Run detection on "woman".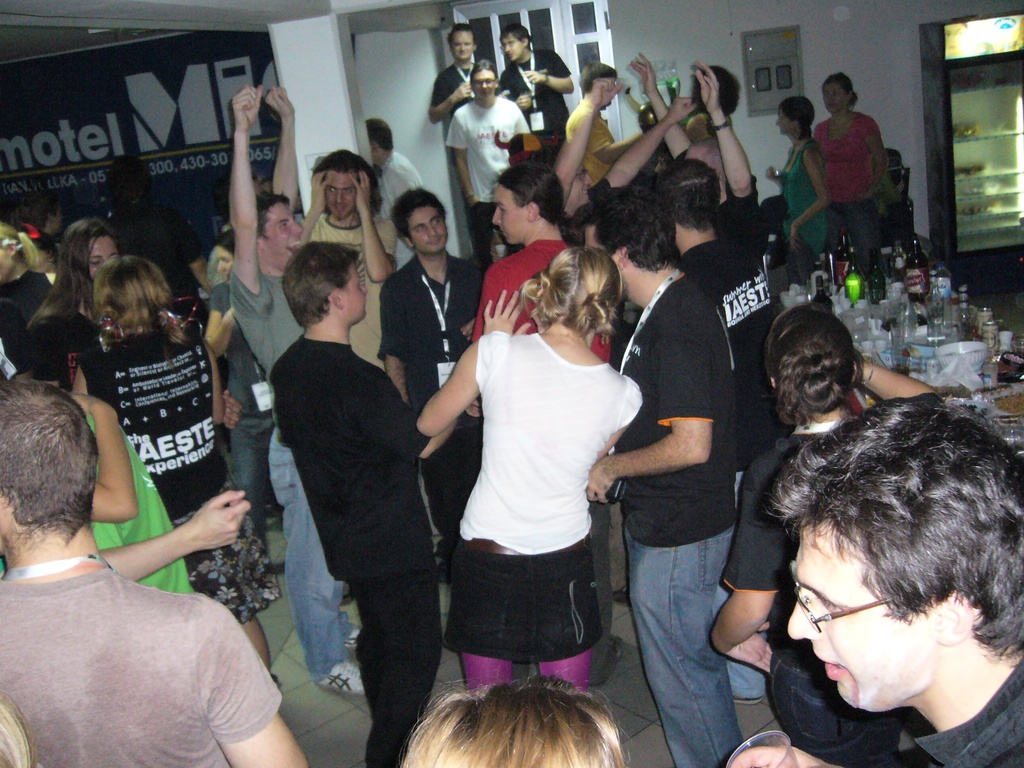
Result: 705 302 946 767.
